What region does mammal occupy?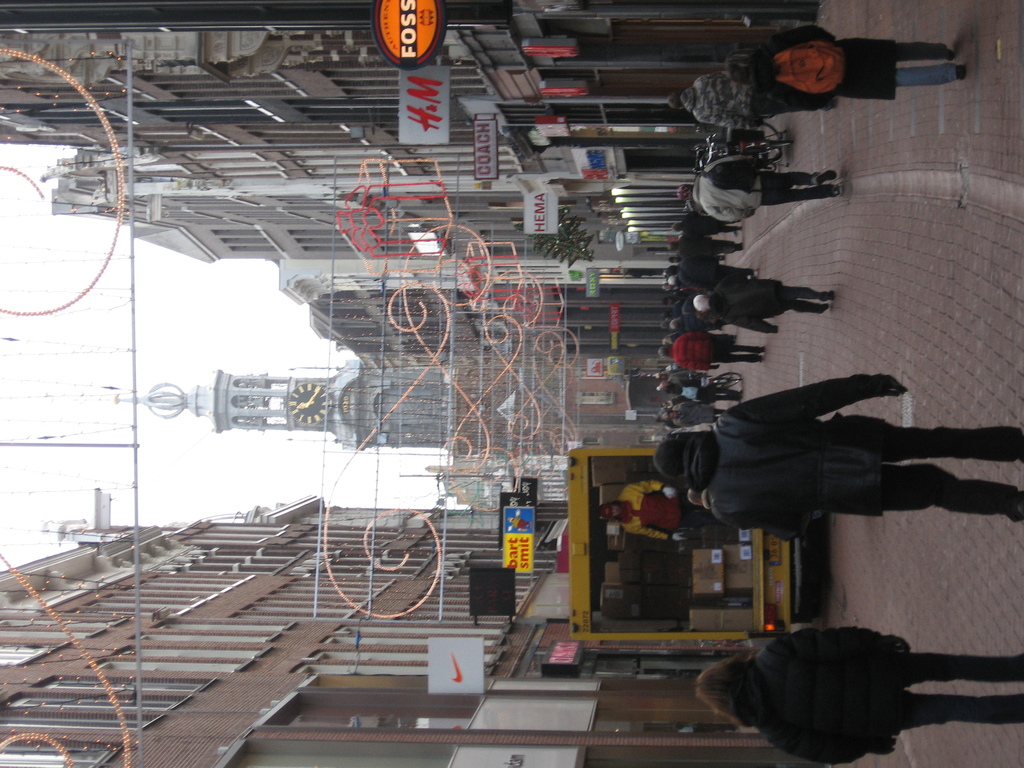
bbox(662, 371, 1023, 555).
